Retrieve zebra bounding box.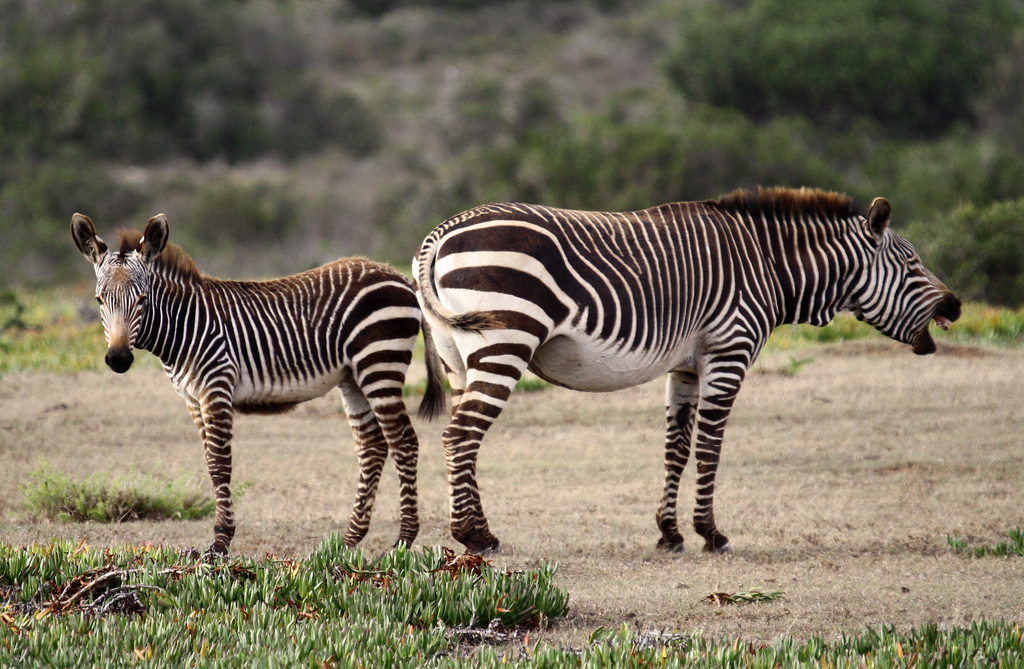
Bounding box: region(410, 186, 963, 552).
